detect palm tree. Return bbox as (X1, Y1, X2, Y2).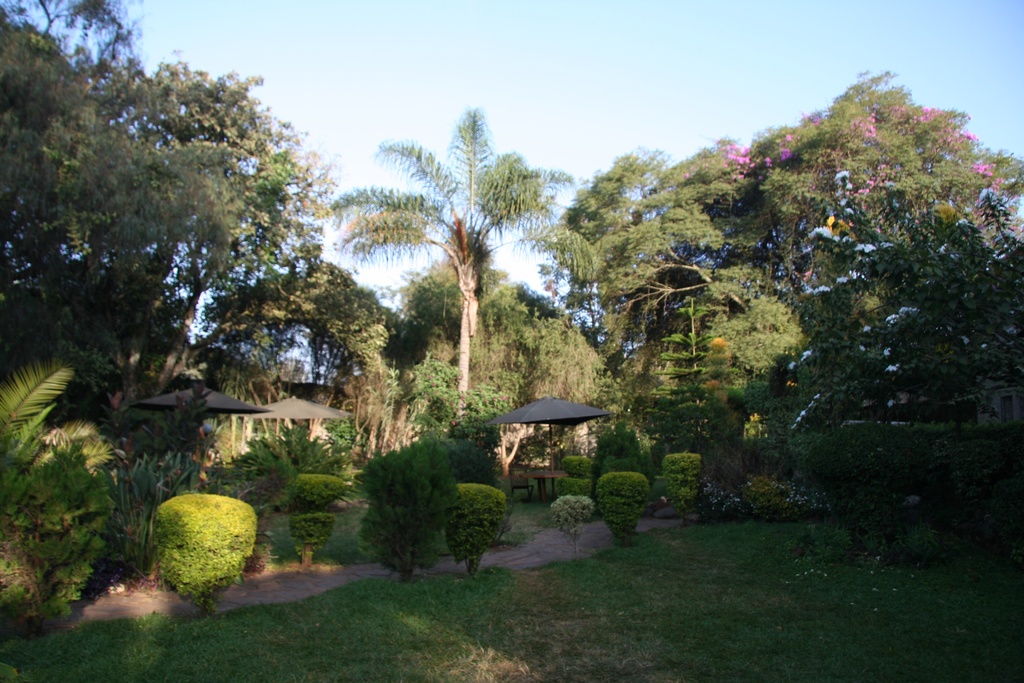
(598, 229, 799, 370).
